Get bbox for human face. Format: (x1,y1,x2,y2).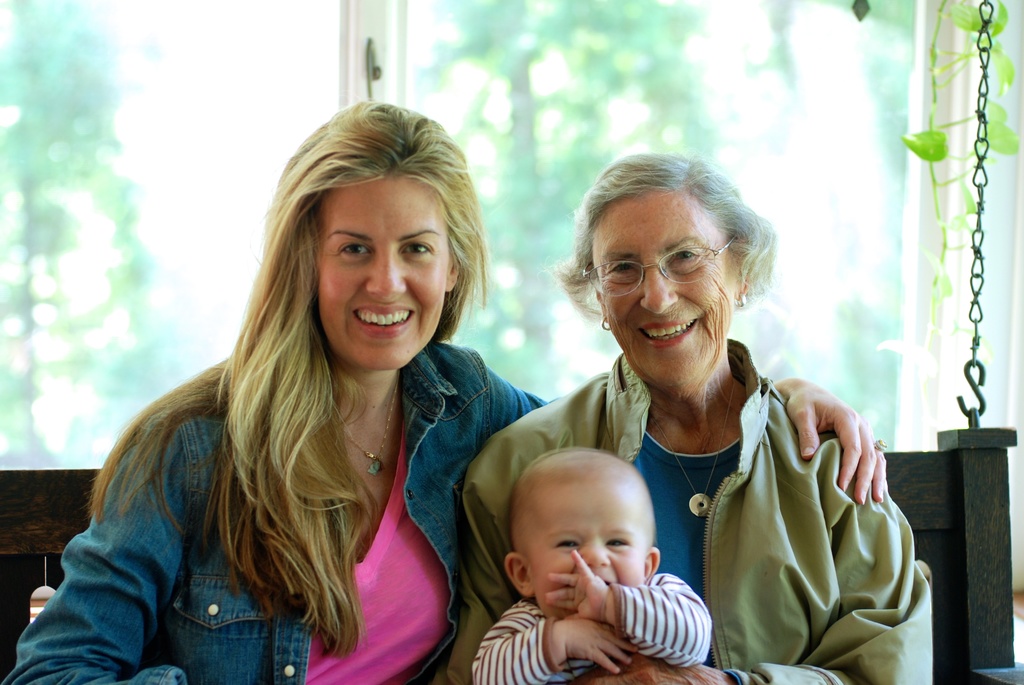
(527,508,651,599).
